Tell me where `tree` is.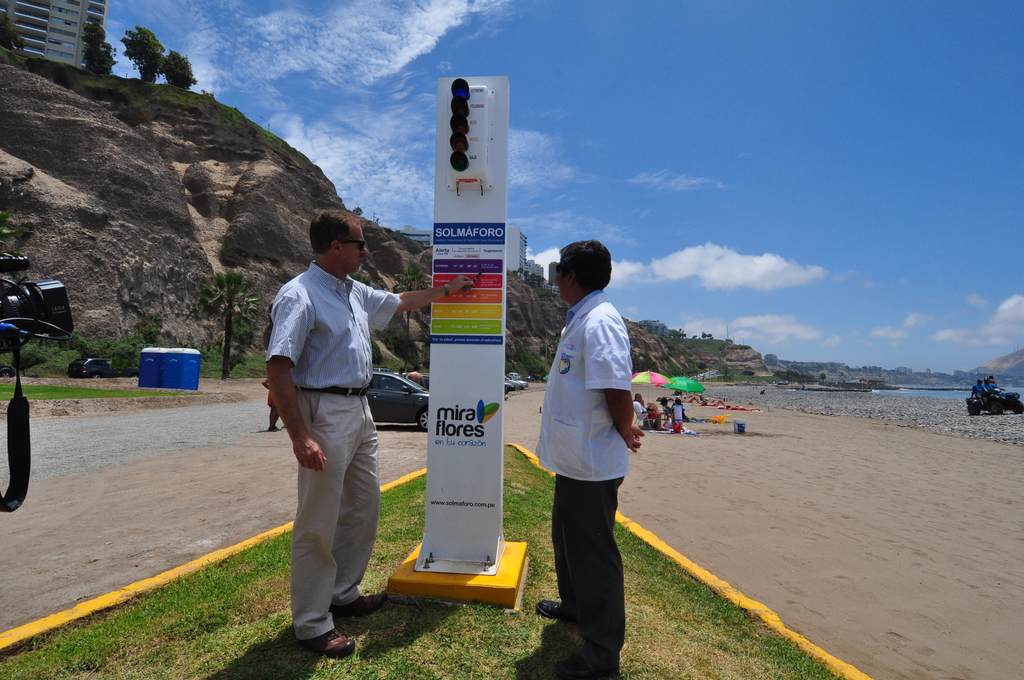
`tree` is at crop(700, 332, 704, 341).
